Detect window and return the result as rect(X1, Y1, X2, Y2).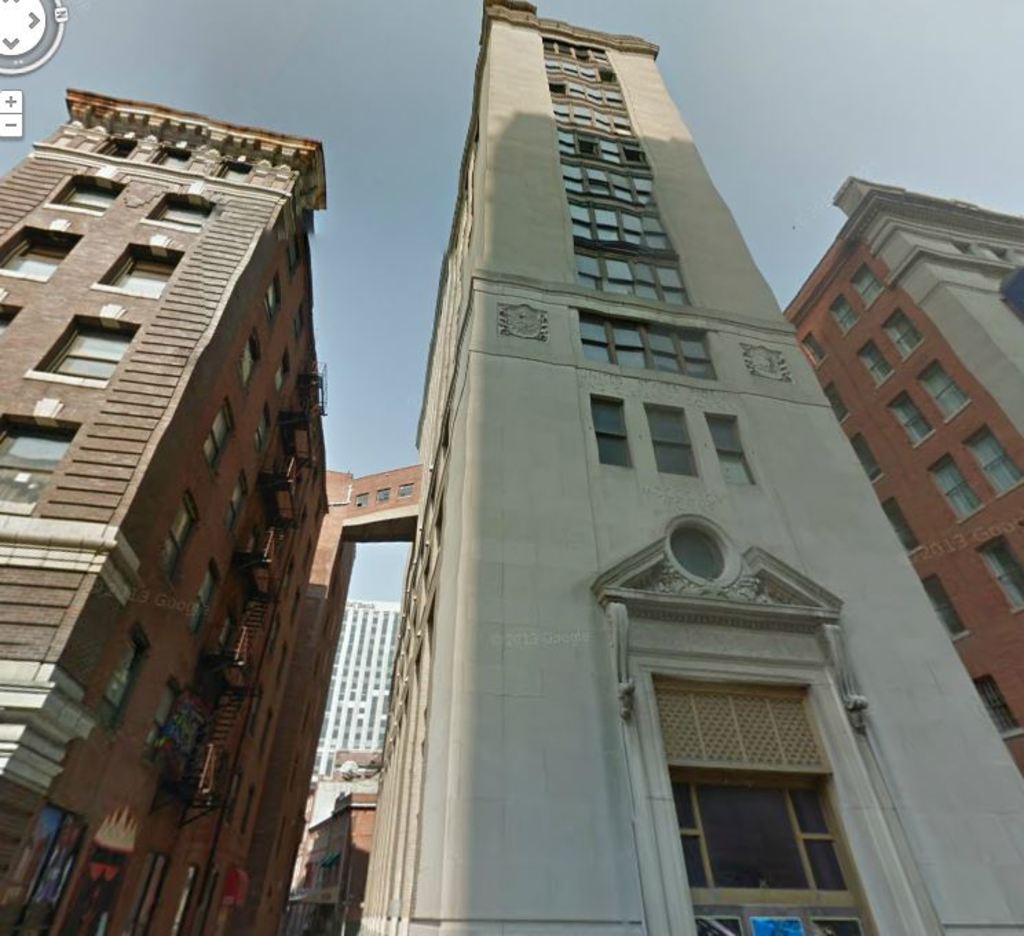
rect(888, 388, 935, 454).
